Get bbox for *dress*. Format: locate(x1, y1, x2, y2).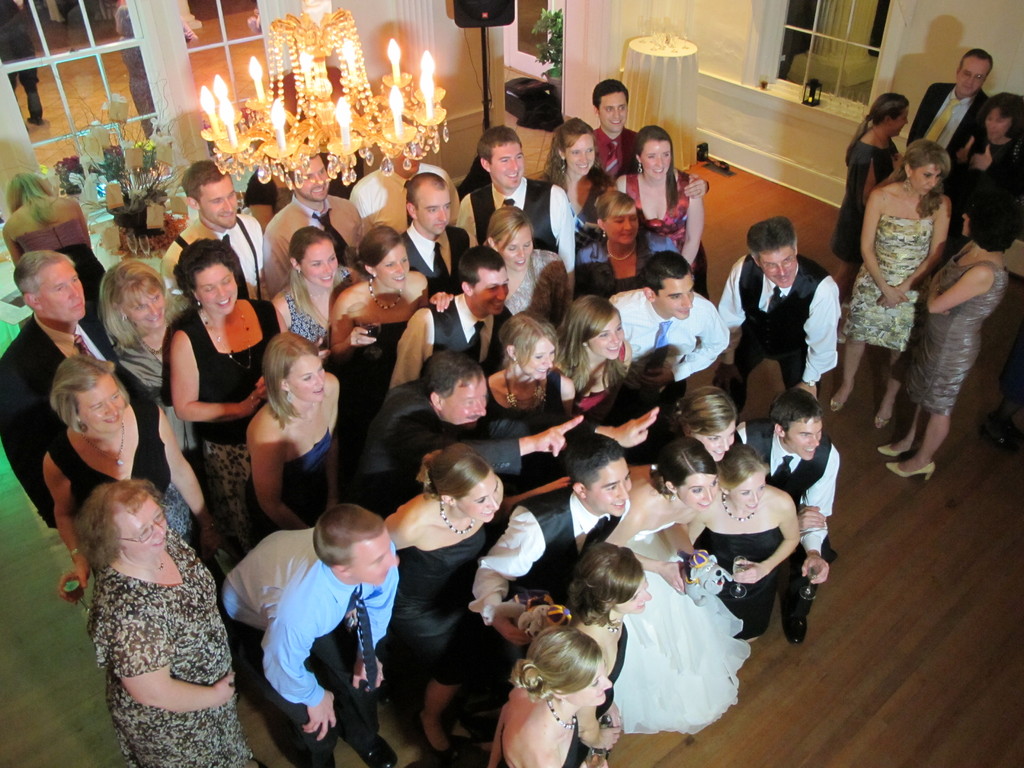
locate(615, 511, 755, 735).
